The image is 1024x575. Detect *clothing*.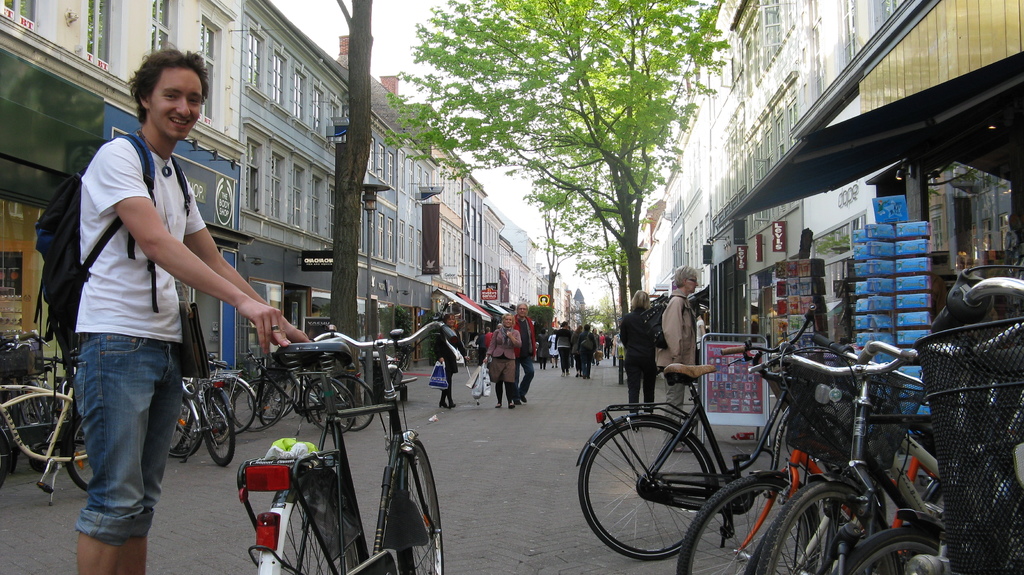
Detection: detection(483, 319, 520, 390).
